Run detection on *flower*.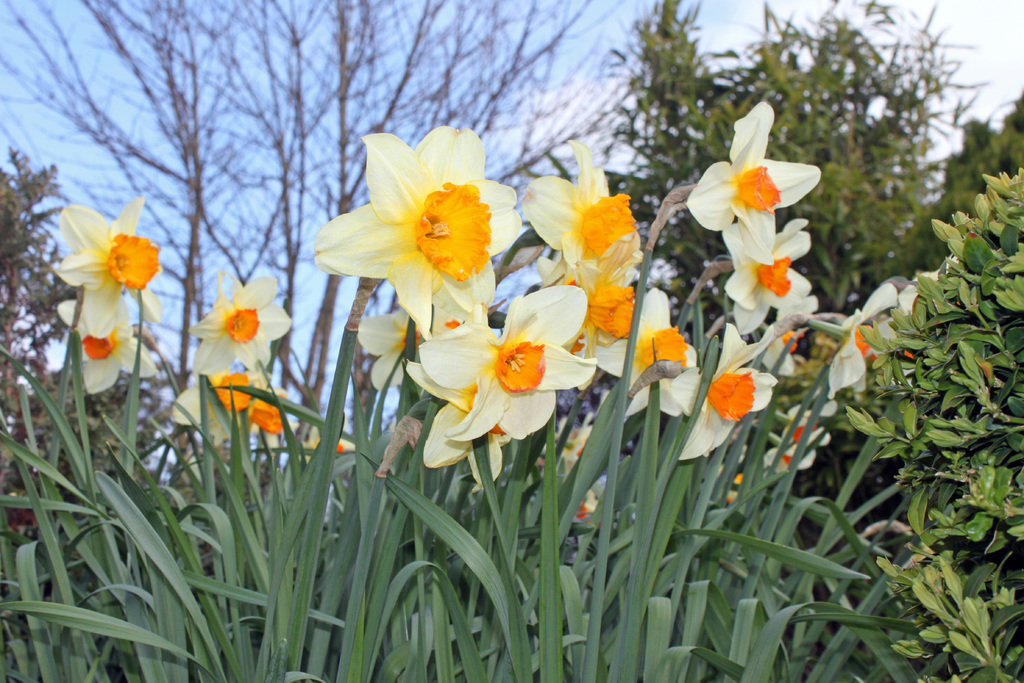
Result: 730,219,815,335.
